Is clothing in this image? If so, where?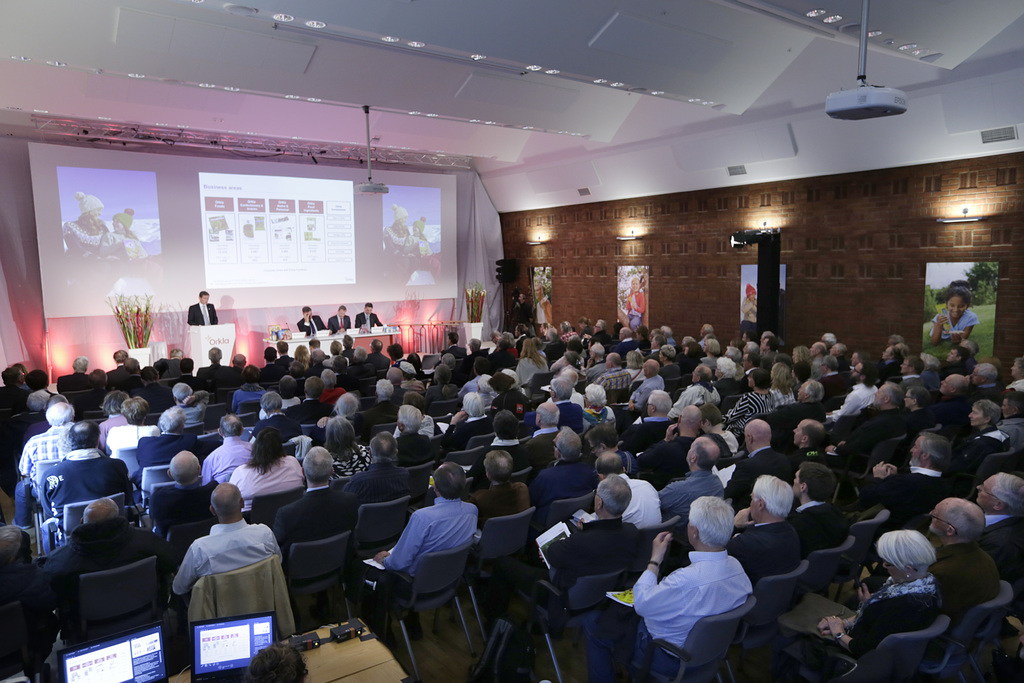
Yes, at bbox(947, 365, 968, 372).
